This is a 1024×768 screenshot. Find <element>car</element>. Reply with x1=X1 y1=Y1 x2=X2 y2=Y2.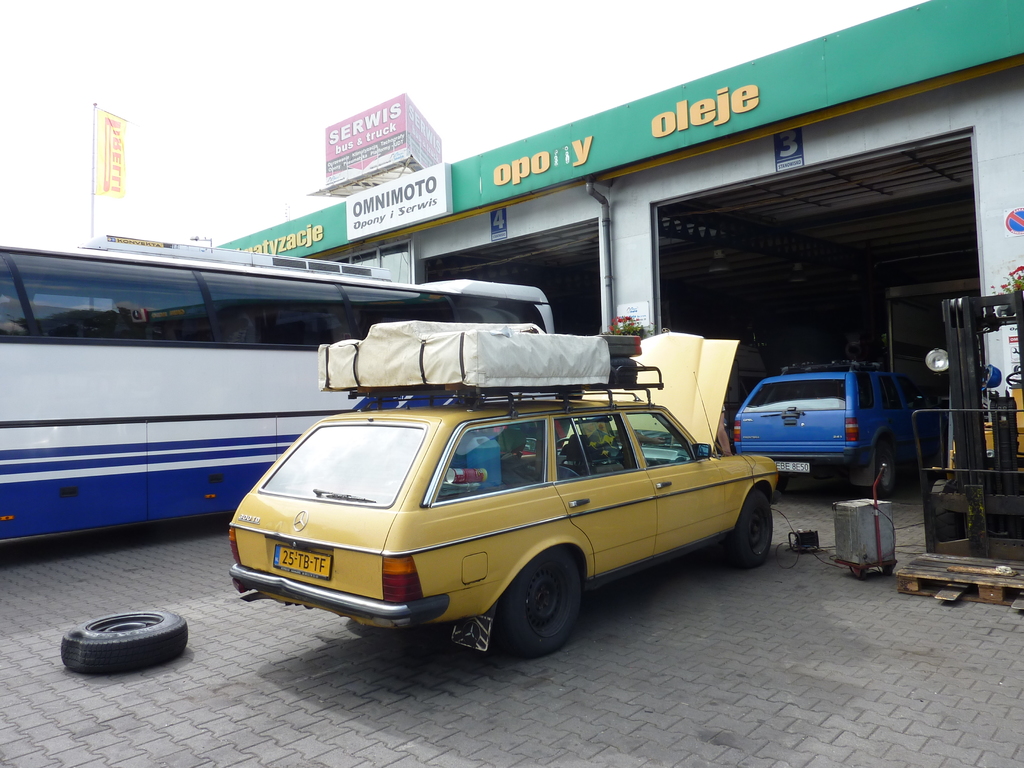
x1=228 y1=329 x2=776 y2=664.
